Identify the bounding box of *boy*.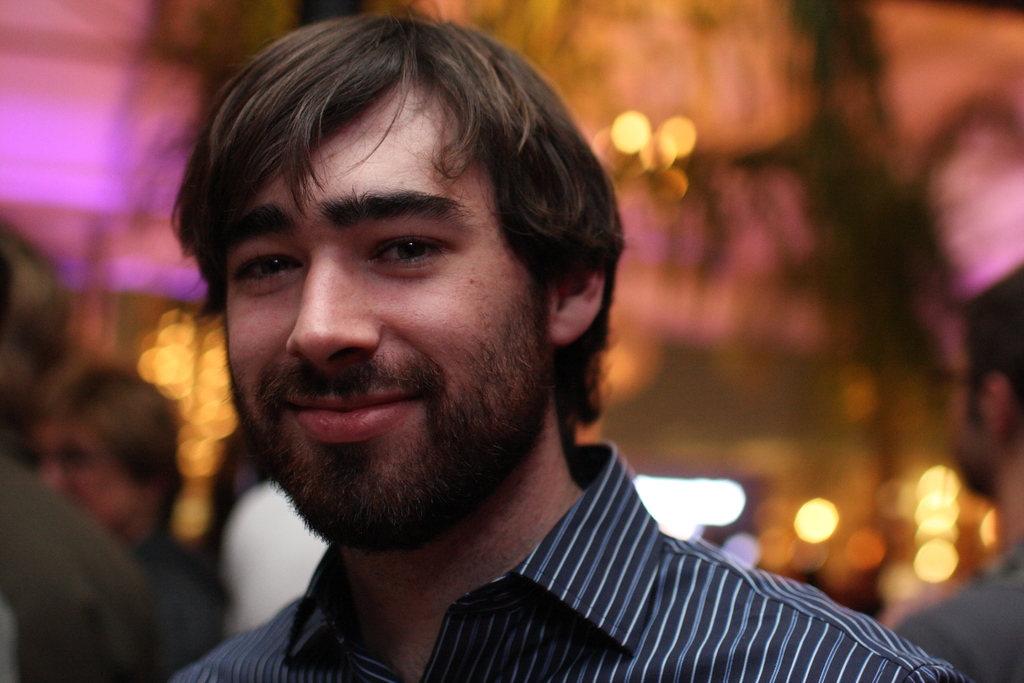
890:265:1023:682.
